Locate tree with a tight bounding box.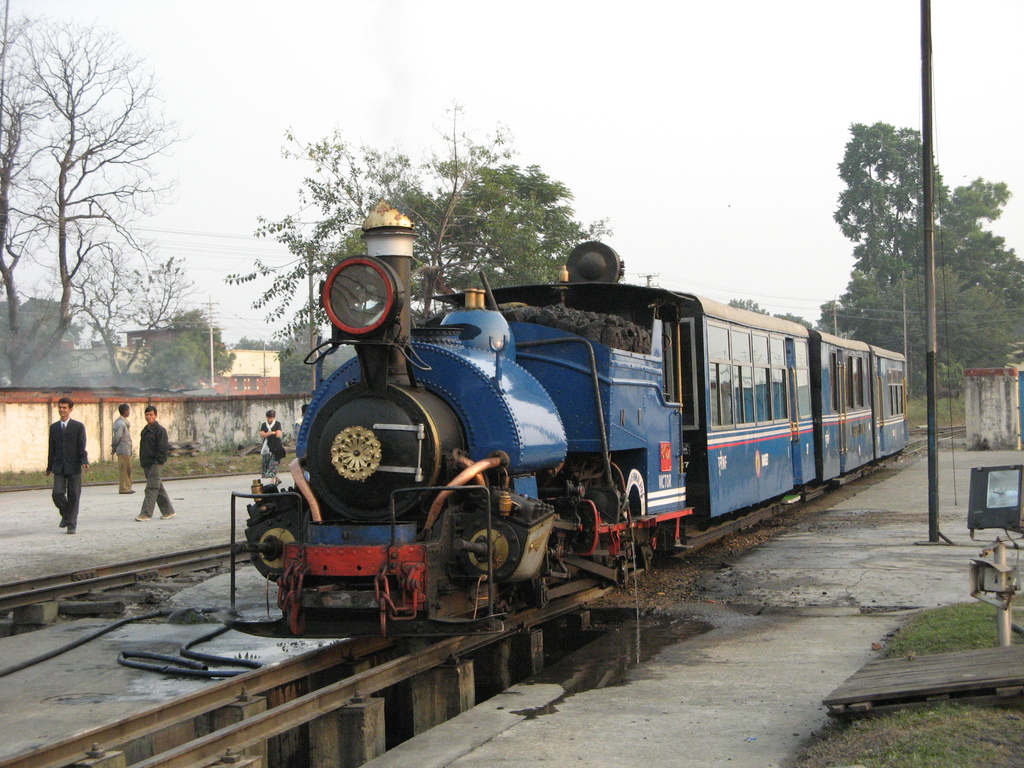
834/118/941/393.
